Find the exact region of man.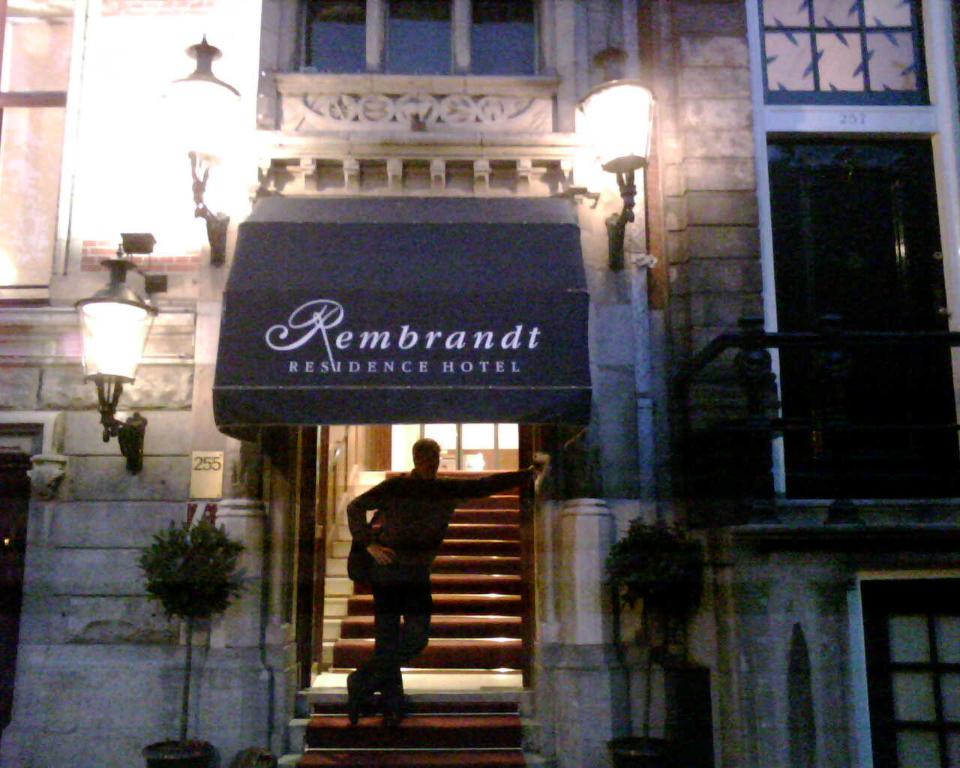
Exact region: pyautogui.locateOnScreen(347, 436, 543, 728).
